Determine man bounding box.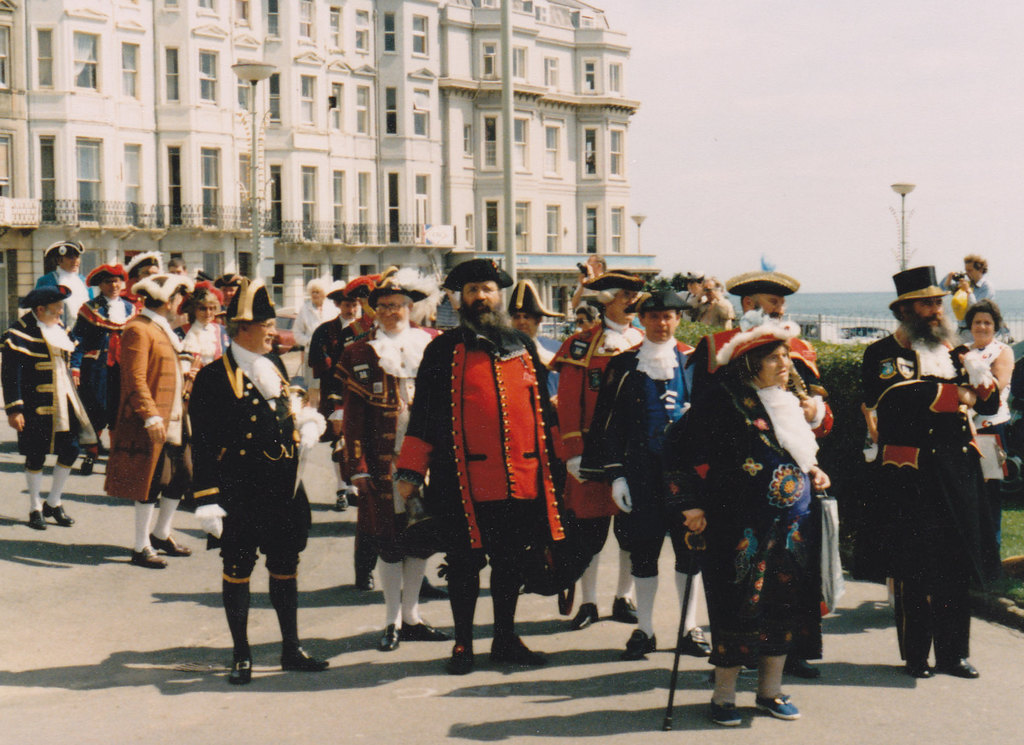
Determined: [945,254,999,345].
